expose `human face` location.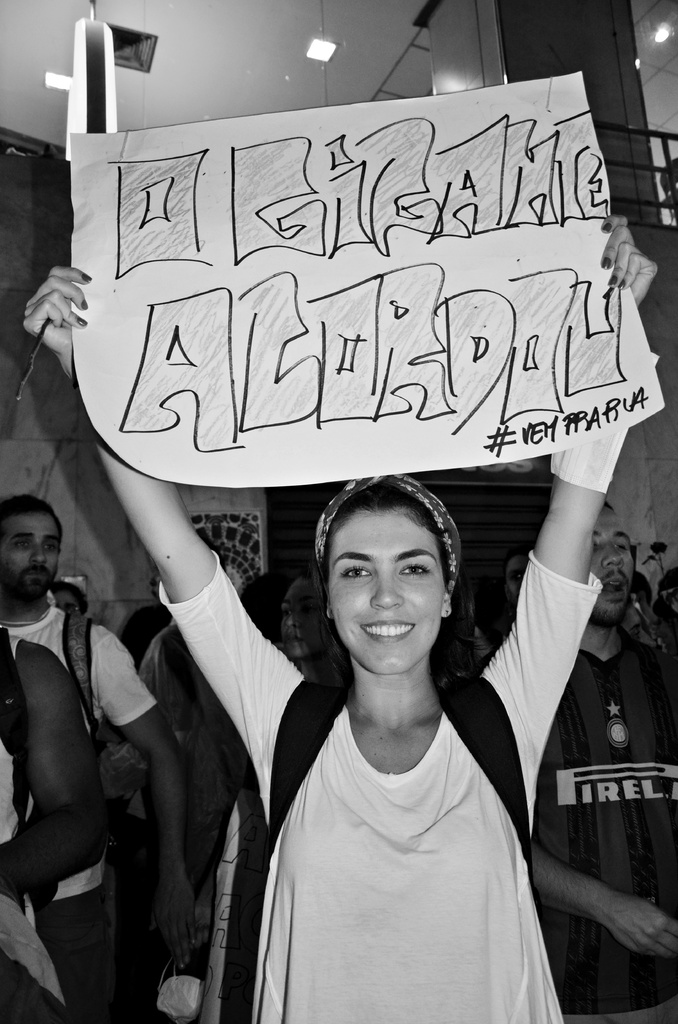
Exposed at region(332, 505, 451, 666).
